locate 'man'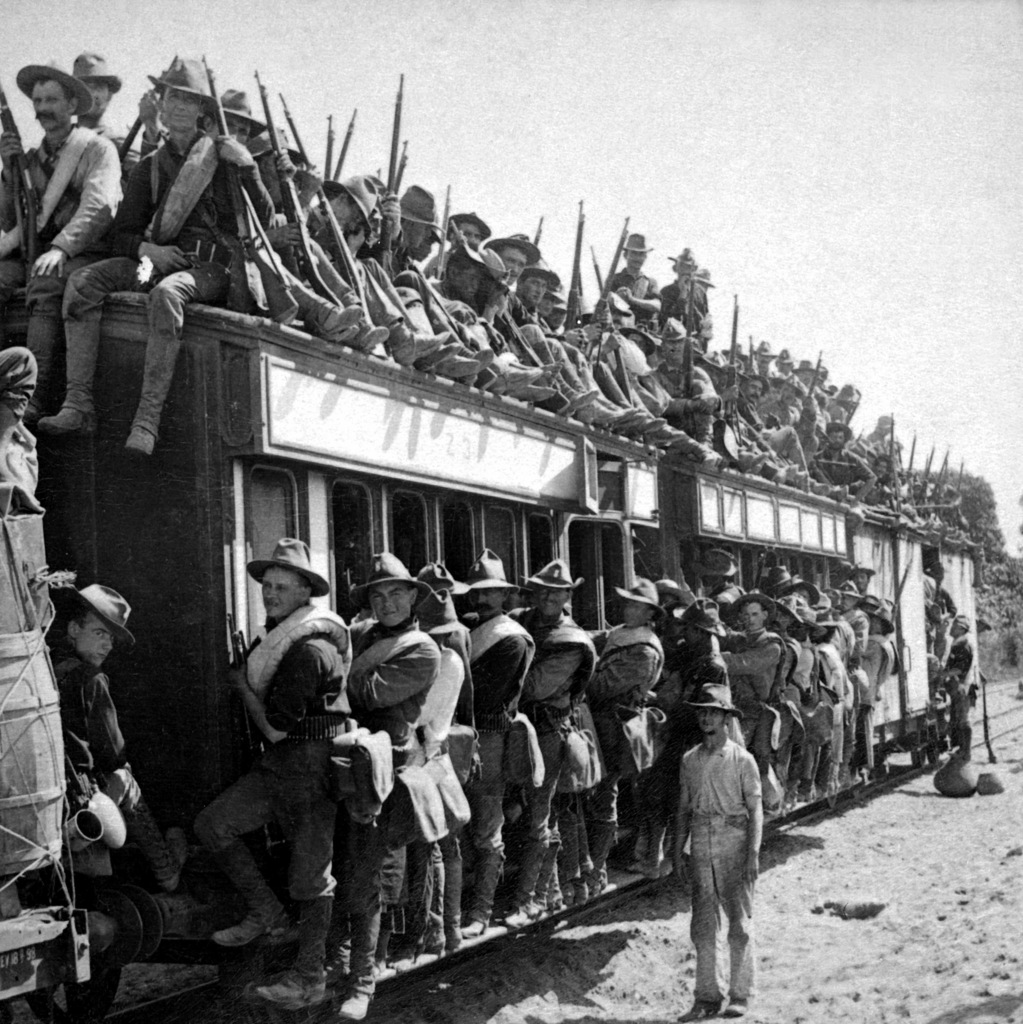
315,536,439,1020
